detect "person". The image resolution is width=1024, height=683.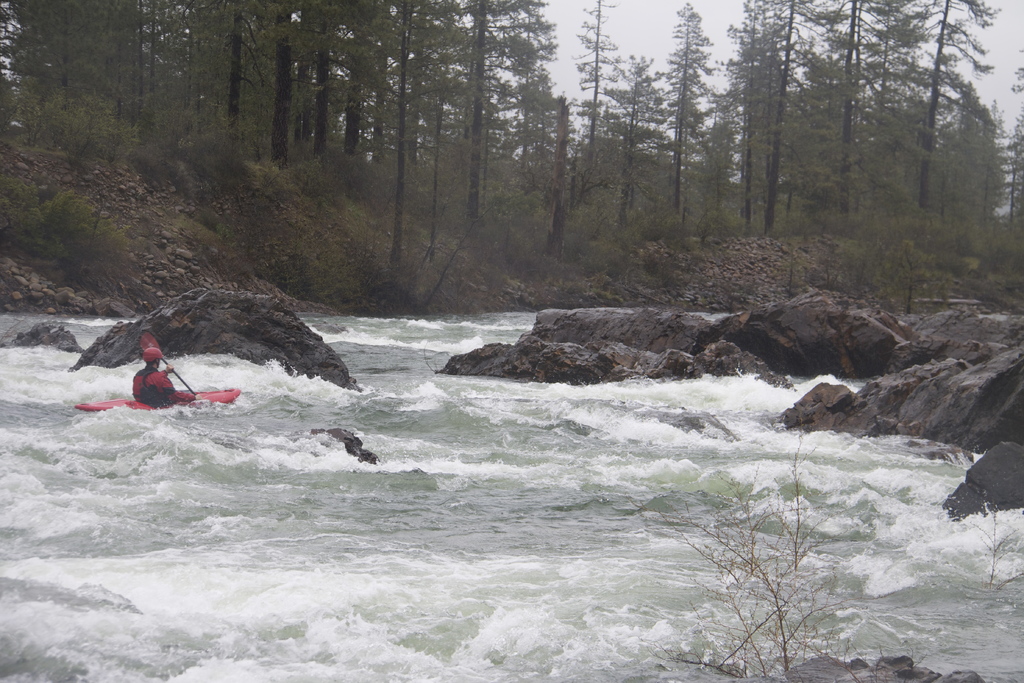
(x1=132, y1=345, x2=191, y2=410).
